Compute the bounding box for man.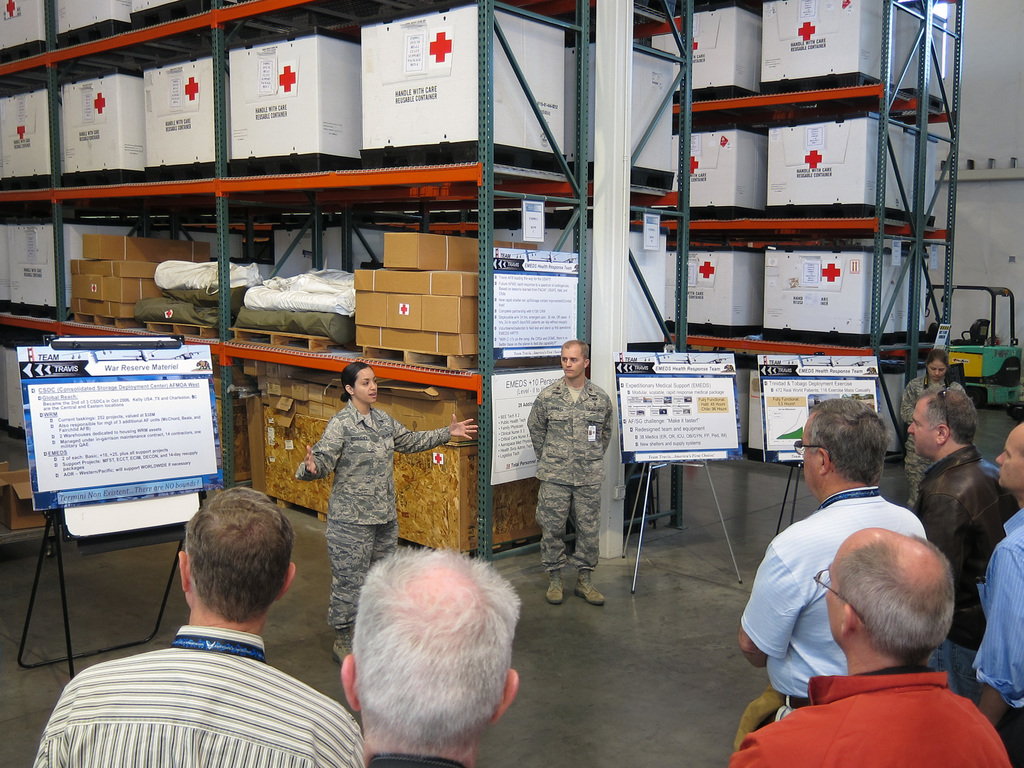
<bbox>525, 339, 611, 603</bbox>.
